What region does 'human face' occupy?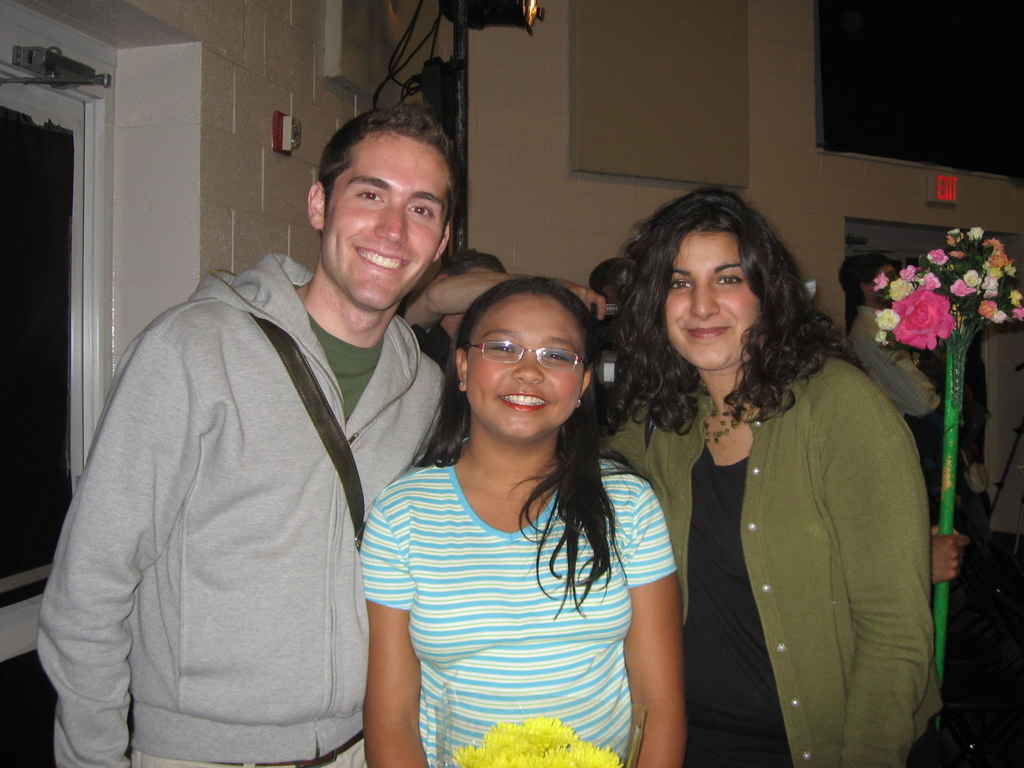
(595, 289, 610, 316).
